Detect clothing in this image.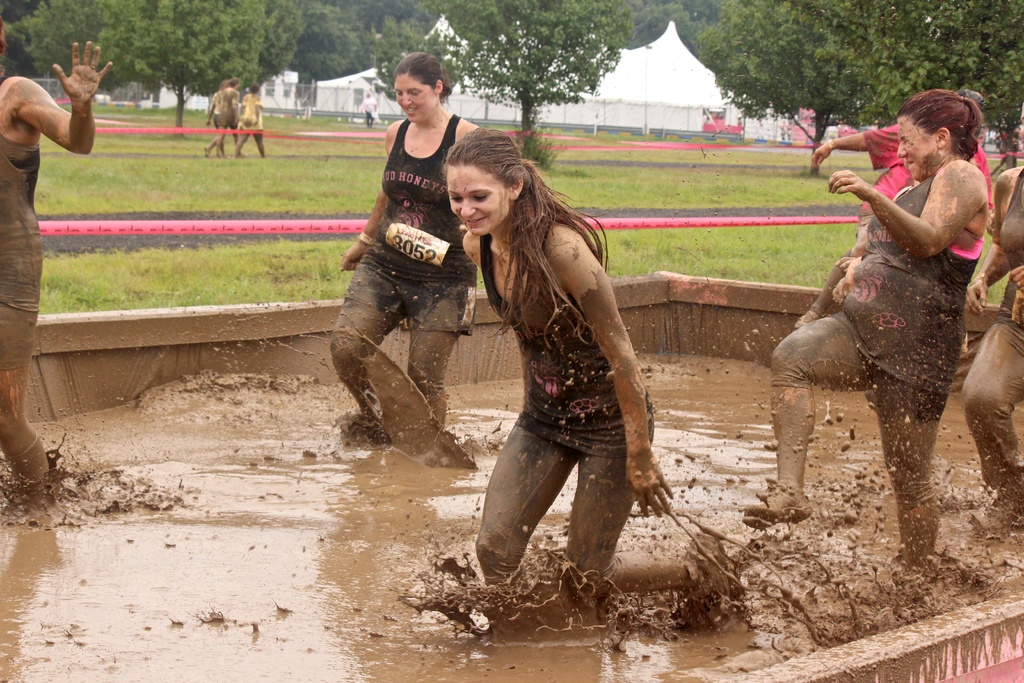
Detection: {"x1": 0, "y1": 139, "x2": 42, "y2": 374}.
